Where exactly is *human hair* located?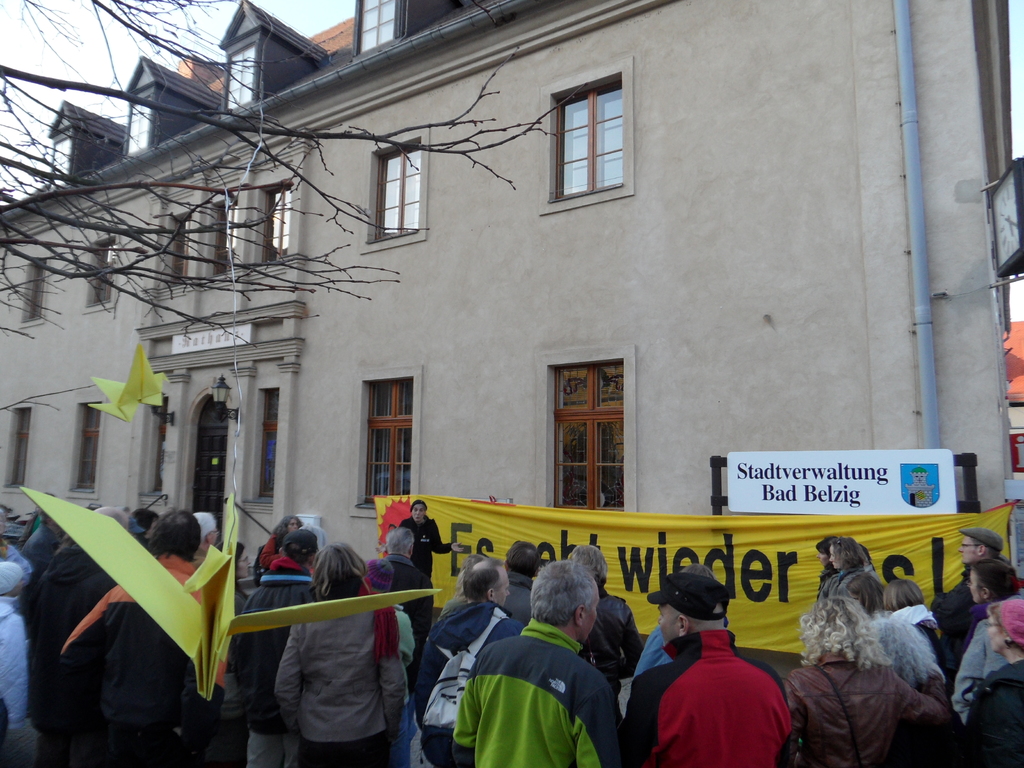
Its bounding box is left=522, top=559, right=597, bottom=630.
